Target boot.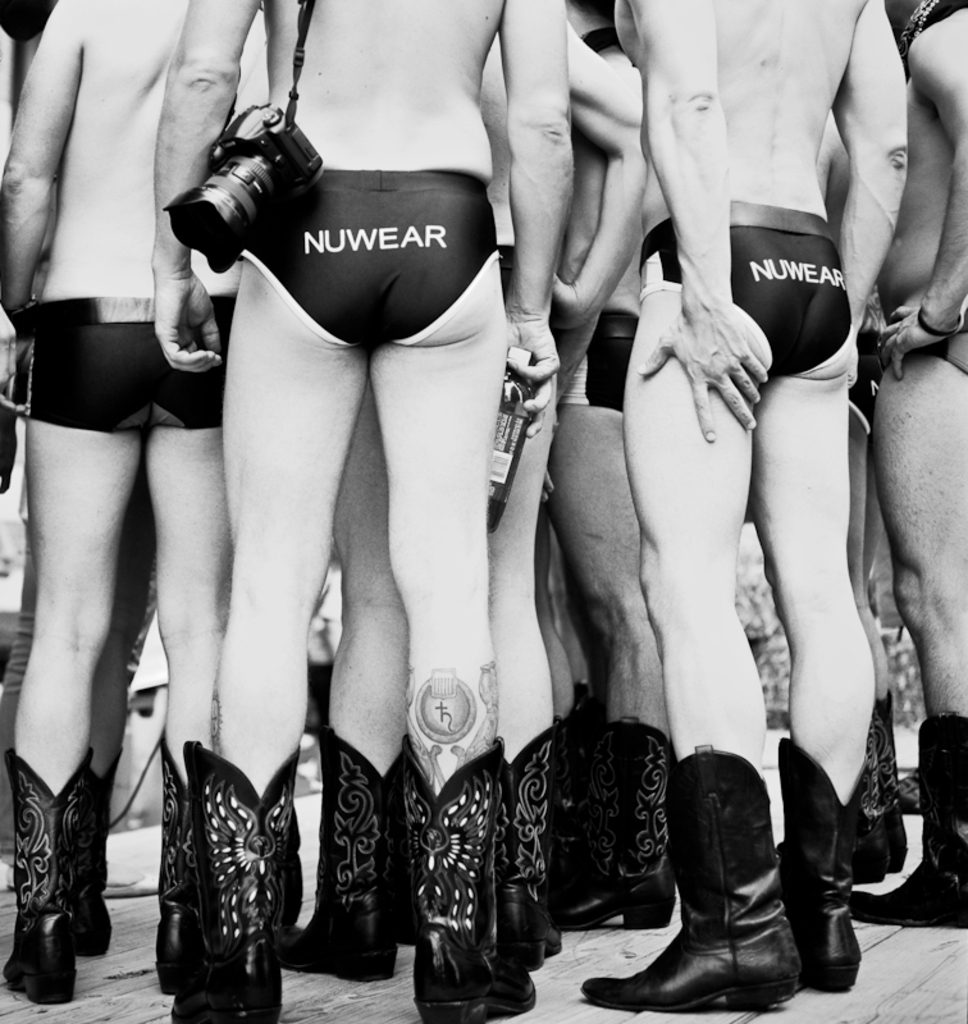
Target region: crop(410, 750, 534, 1023).
